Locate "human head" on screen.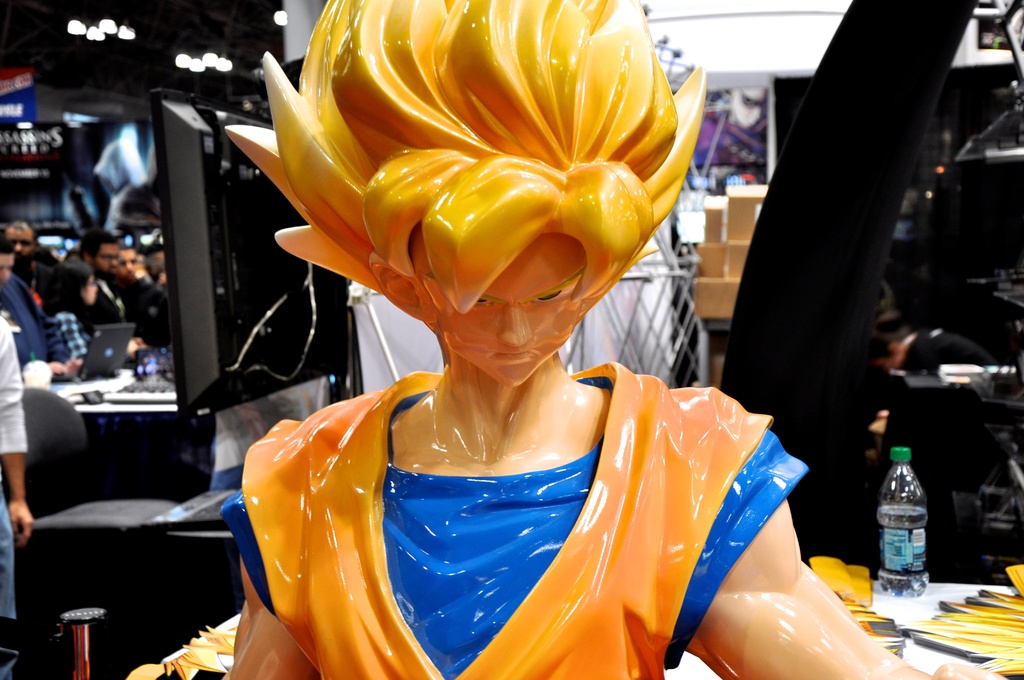
On screen at detection(122, 245, 138, 274).
